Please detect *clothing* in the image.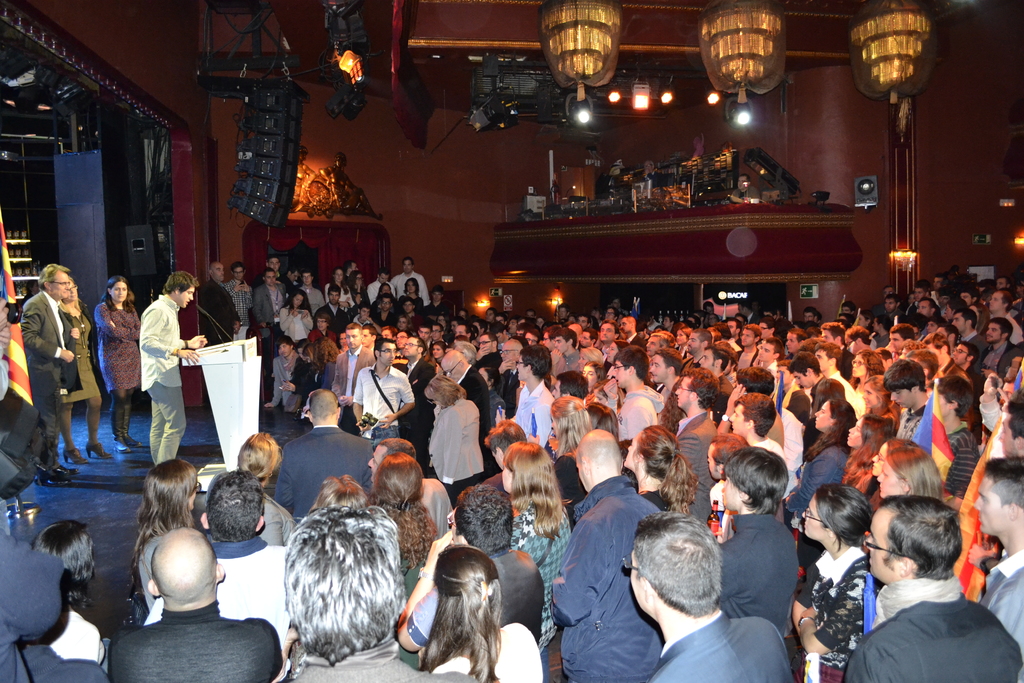
BBox(715, 370, 744, 421).
